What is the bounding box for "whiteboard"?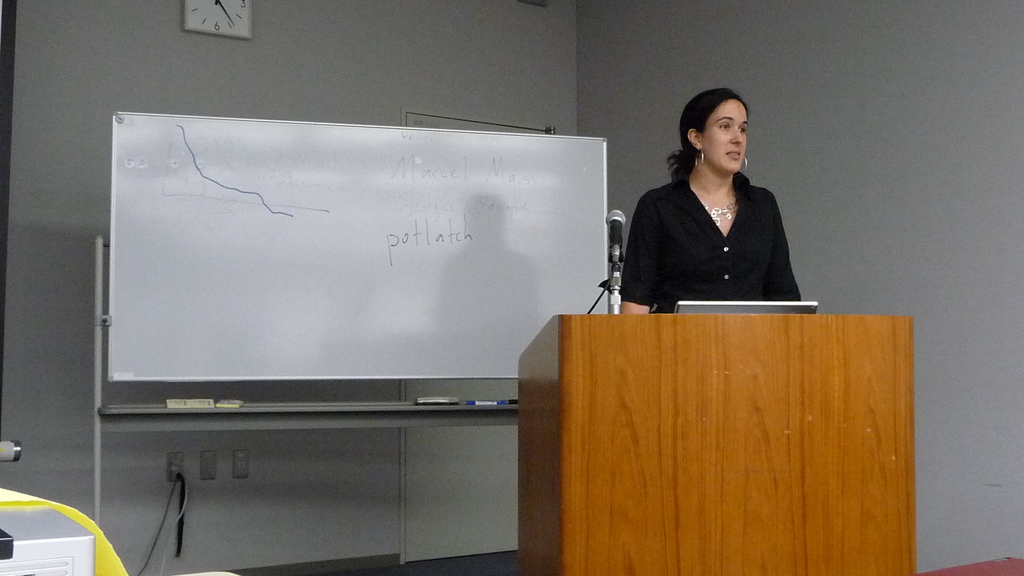
l=111, t=107, r=607, b=389.
